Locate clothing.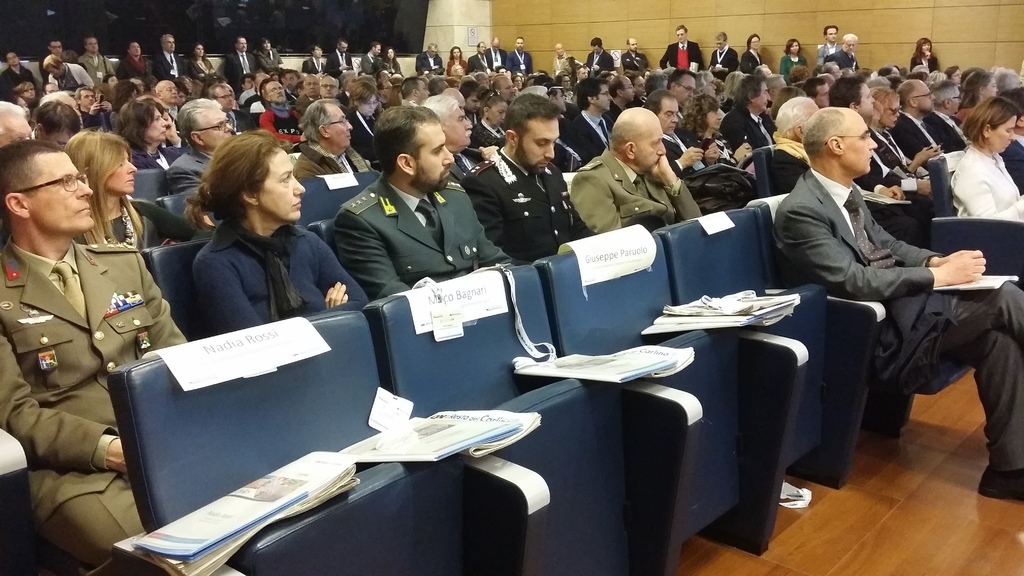
Bounding box: (905, 56, 945, 78).
